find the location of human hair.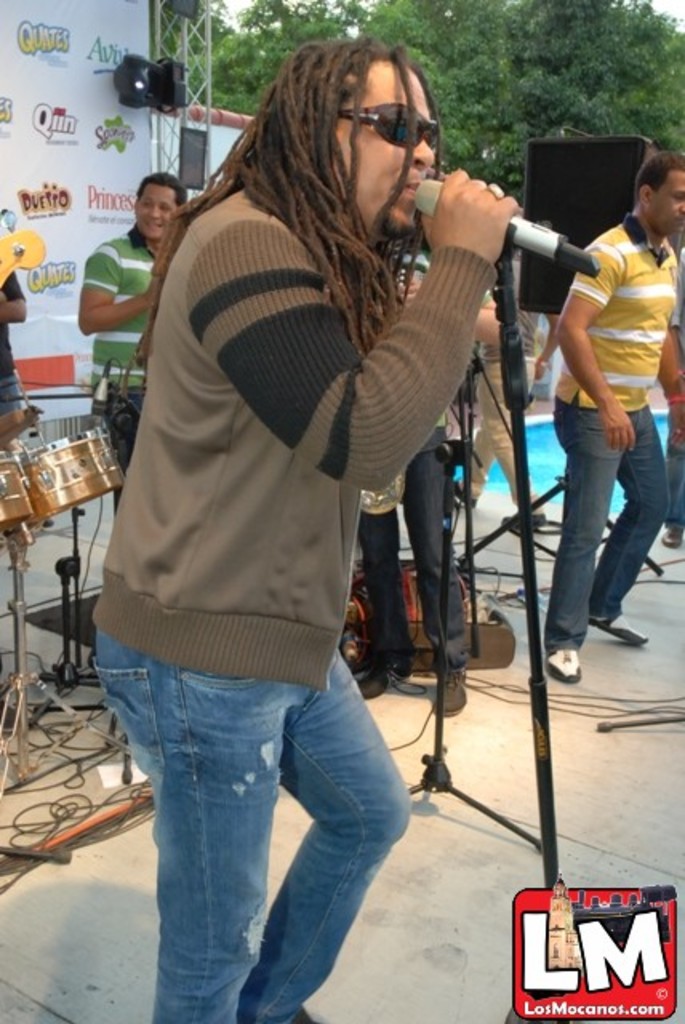
Location: bbox=[176, 30, 445, 379].
